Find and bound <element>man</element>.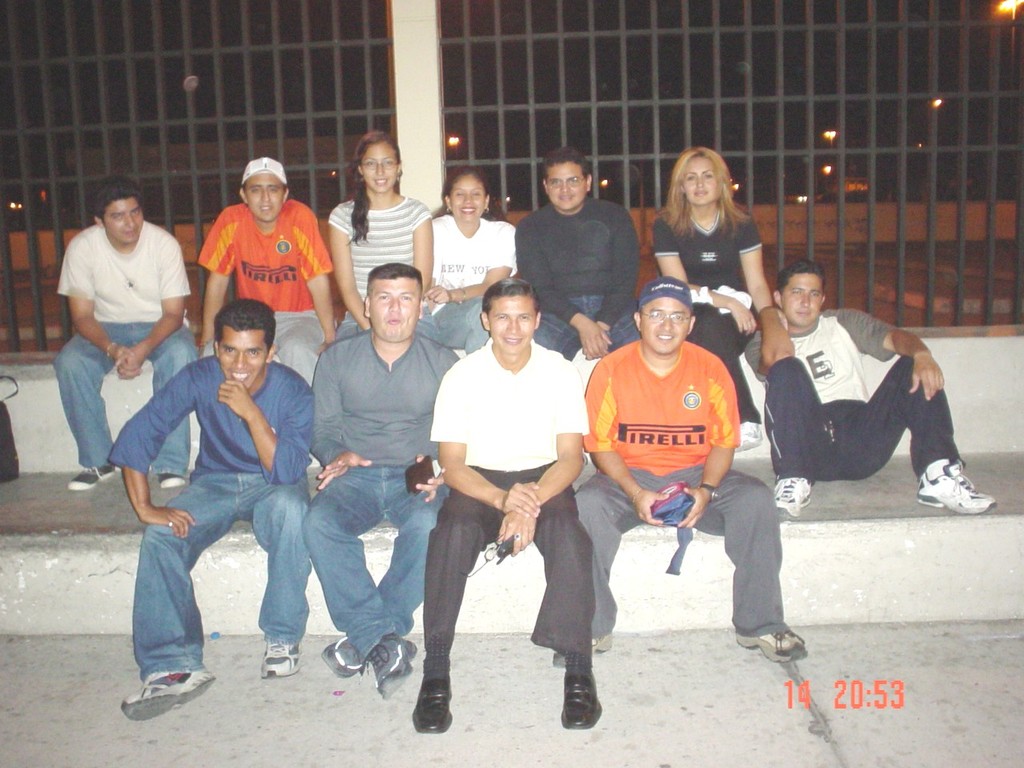
Bound: box(200, 158, 344, 386).
